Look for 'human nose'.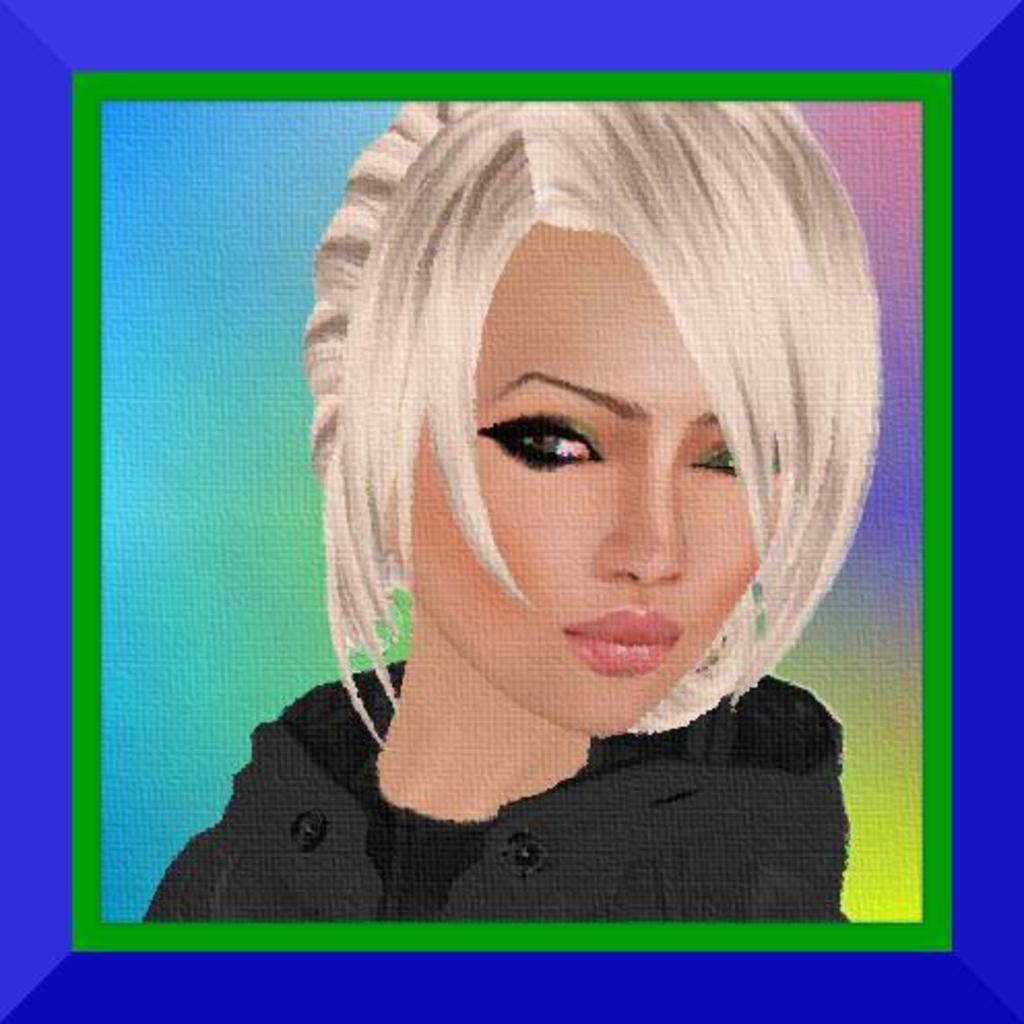
Found: [x1=597, y1=448, x2=685, y2=582].
